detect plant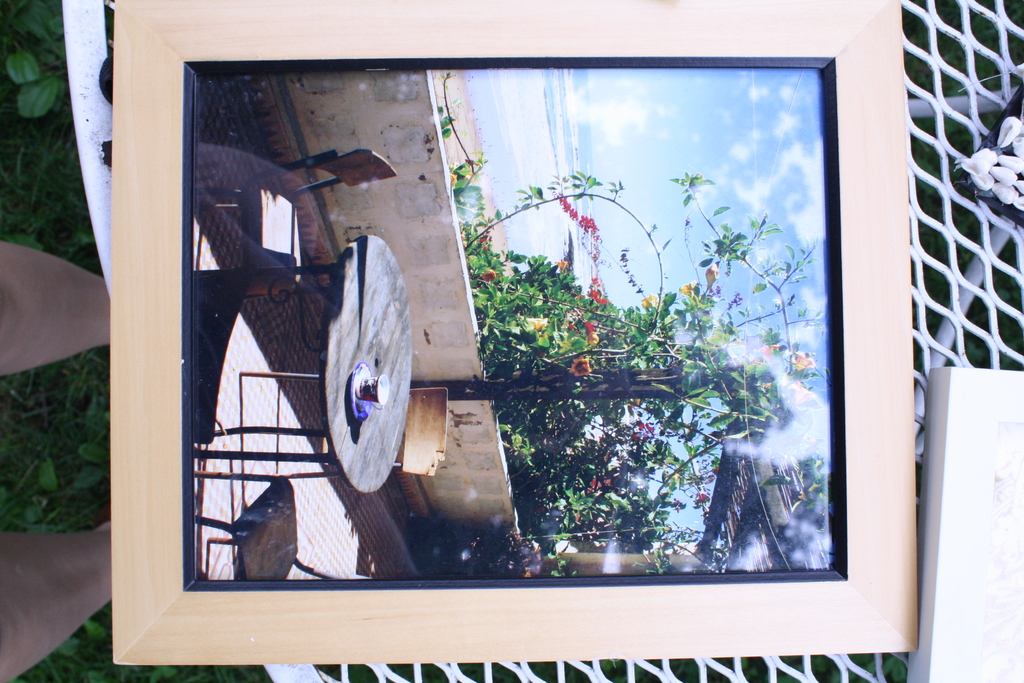
pyautogui.locateOnScreen(0, 0, 63, 115)
